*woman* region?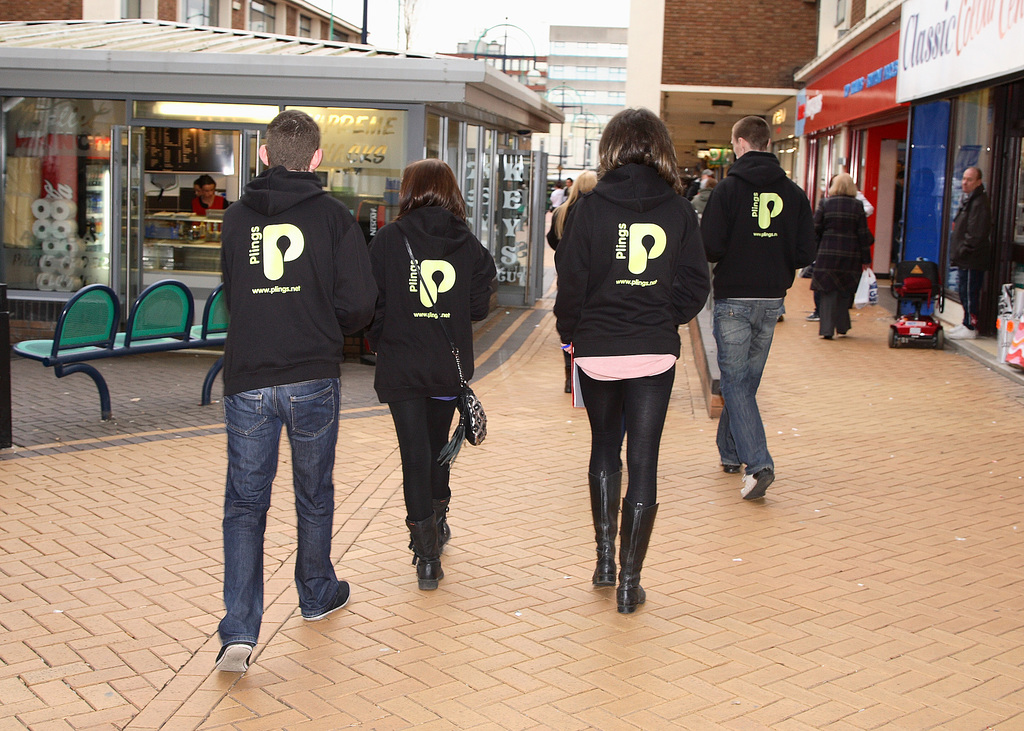
bbox=(812, 171, 871, 340)
